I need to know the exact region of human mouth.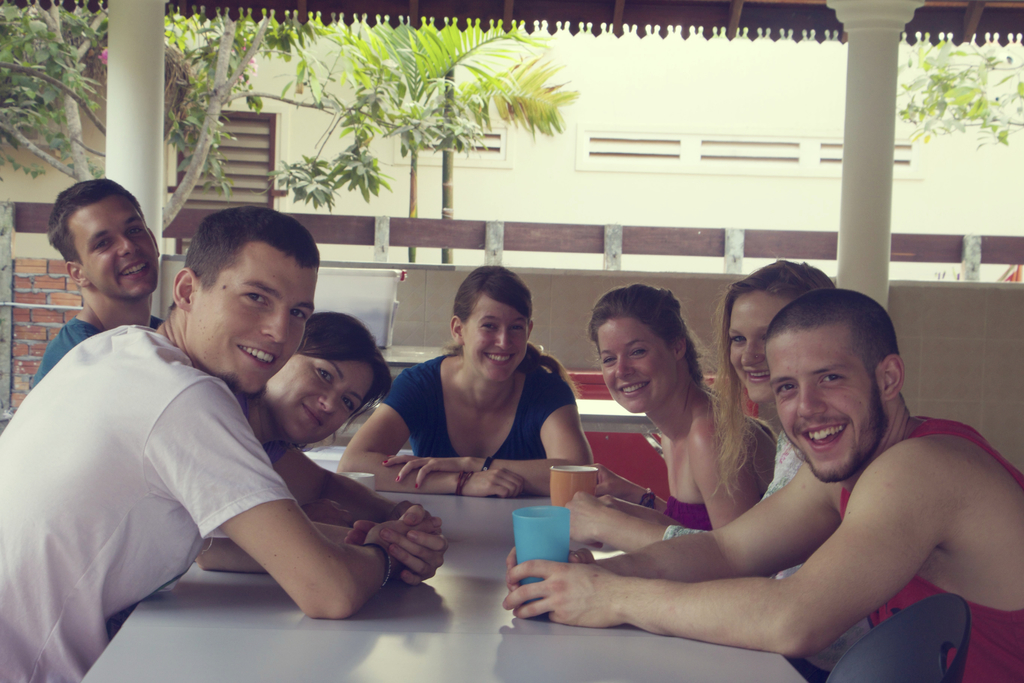
Region: box=[118, 261, 149, 281].
